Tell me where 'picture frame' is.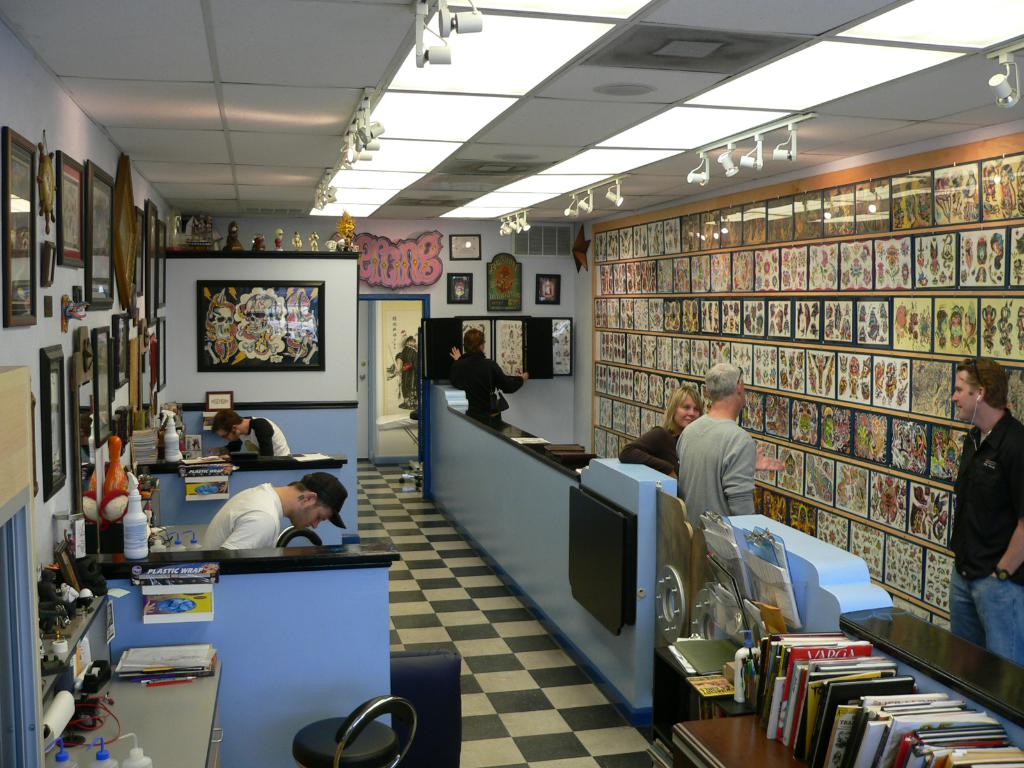
'picture frame' is at box=[112, 314, 131, 388].
